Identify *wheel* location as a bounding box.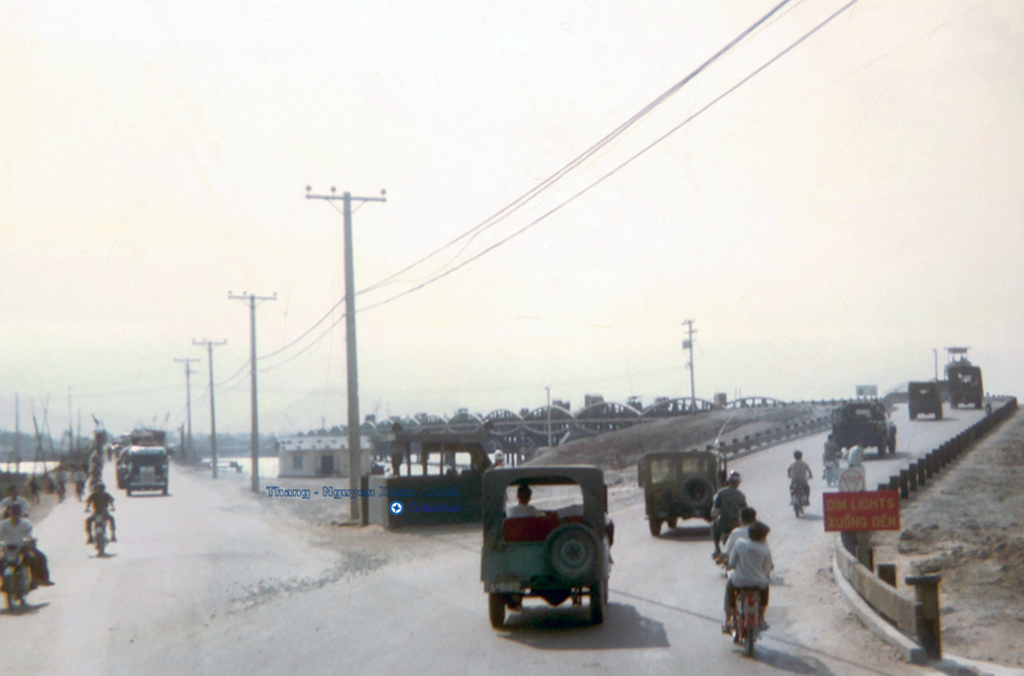
(126, 489, 136, 498).
